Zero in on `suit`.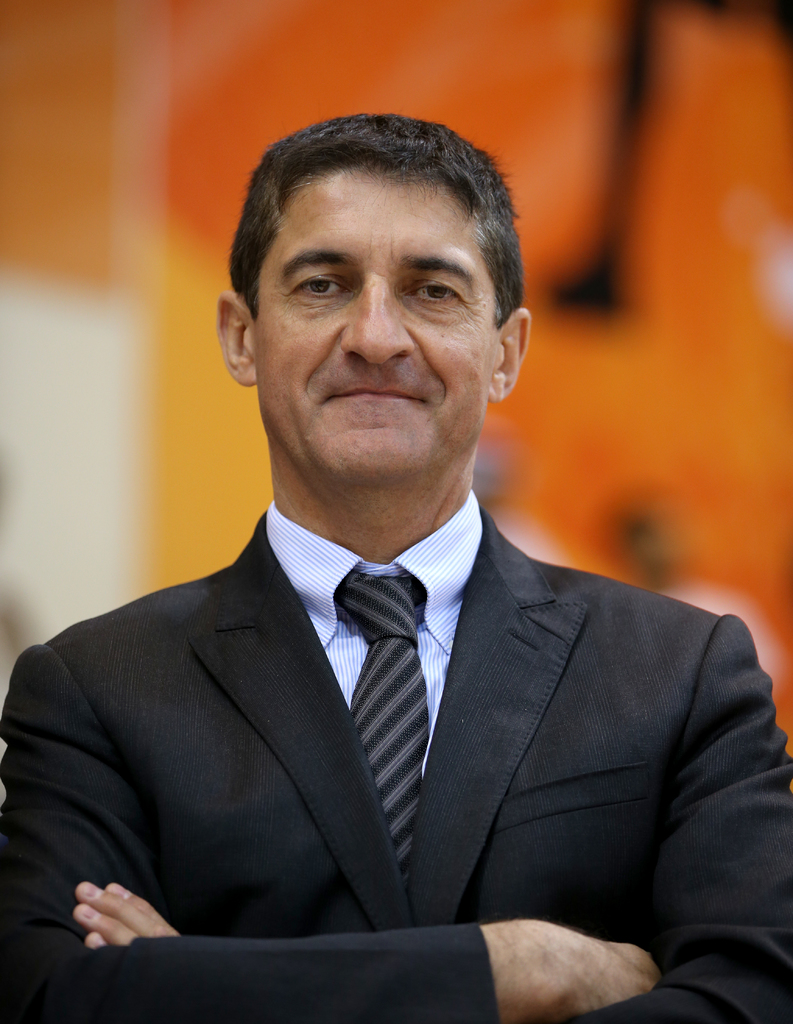
Zeroed in: {"left": 17, "top": 383, "right": 636, "bottom": 988}.
